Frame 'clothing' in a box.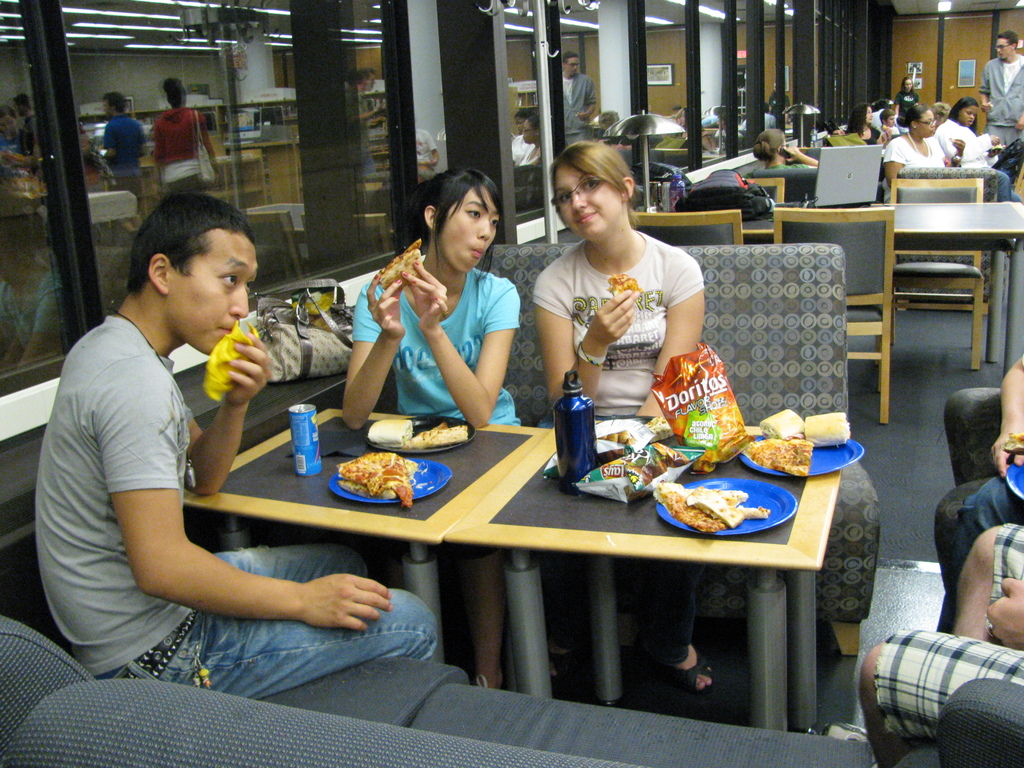
900 90 918 131.
